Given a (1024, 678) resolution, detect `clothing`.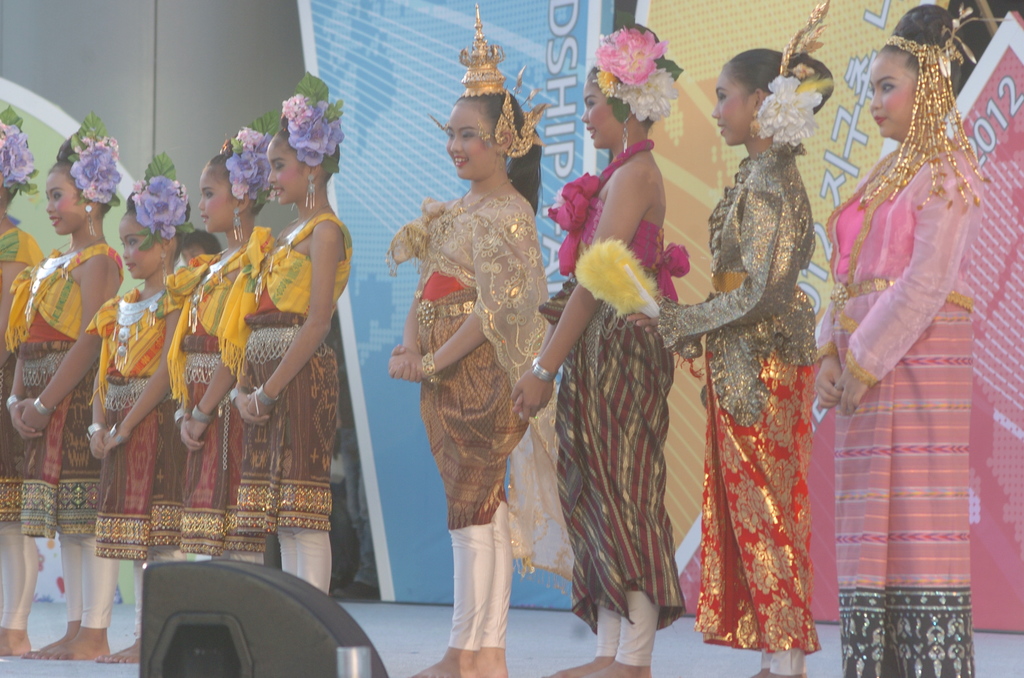
(left=164, top=226, right=268, bottom=557).
